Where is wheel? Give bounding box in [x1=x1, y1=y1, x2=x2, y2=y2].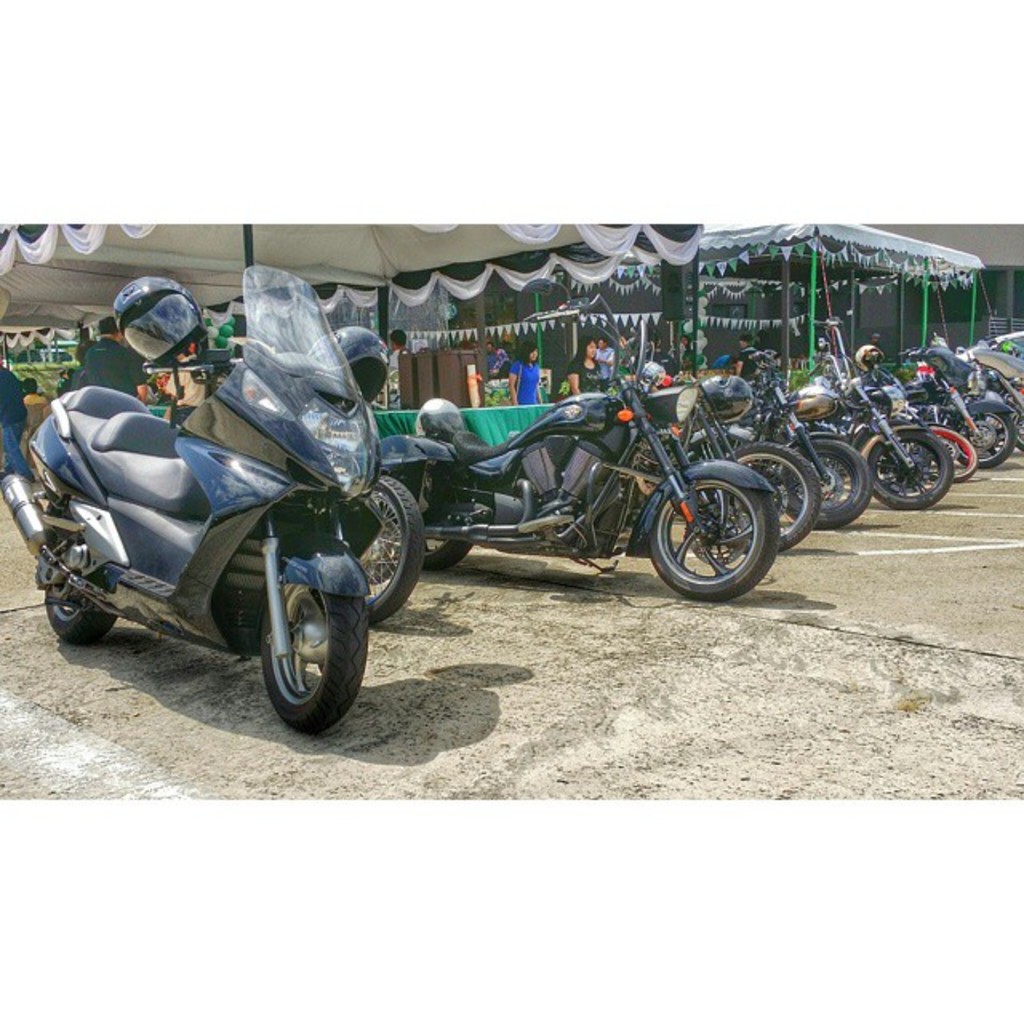
[x1=360, y1=480, x2=424, y2=629].
